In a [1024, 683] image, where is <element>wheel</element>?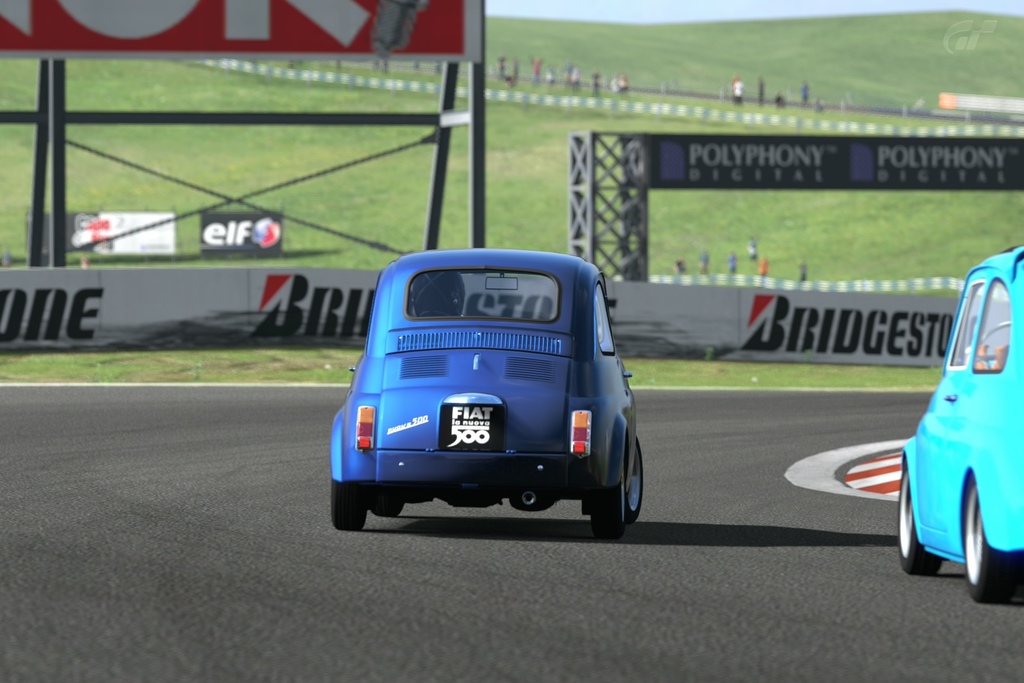
l=333, t=479, r=370, b=531.
